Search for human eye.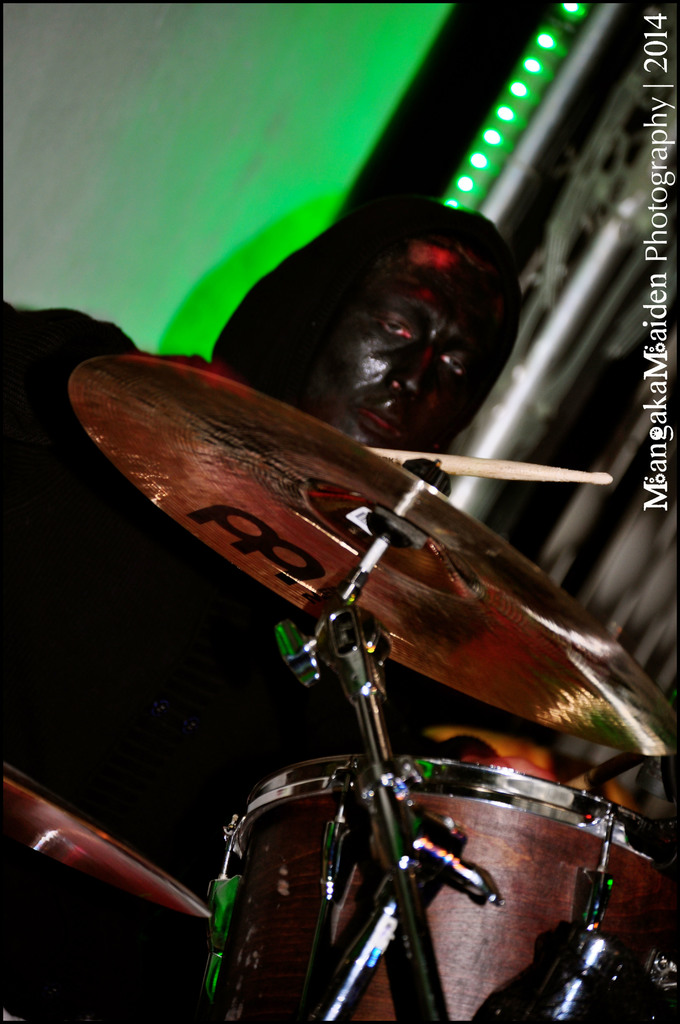
Found at locate(378, 316, 412, 339).
